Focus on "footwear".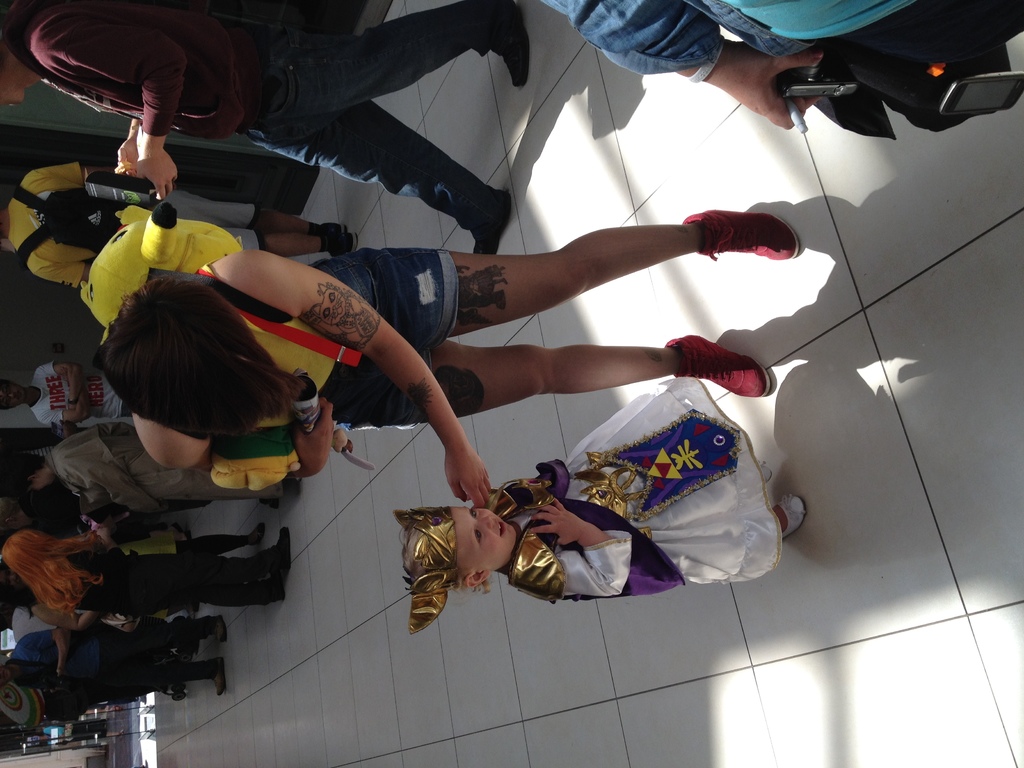
Focused at 756,460,774,481.
